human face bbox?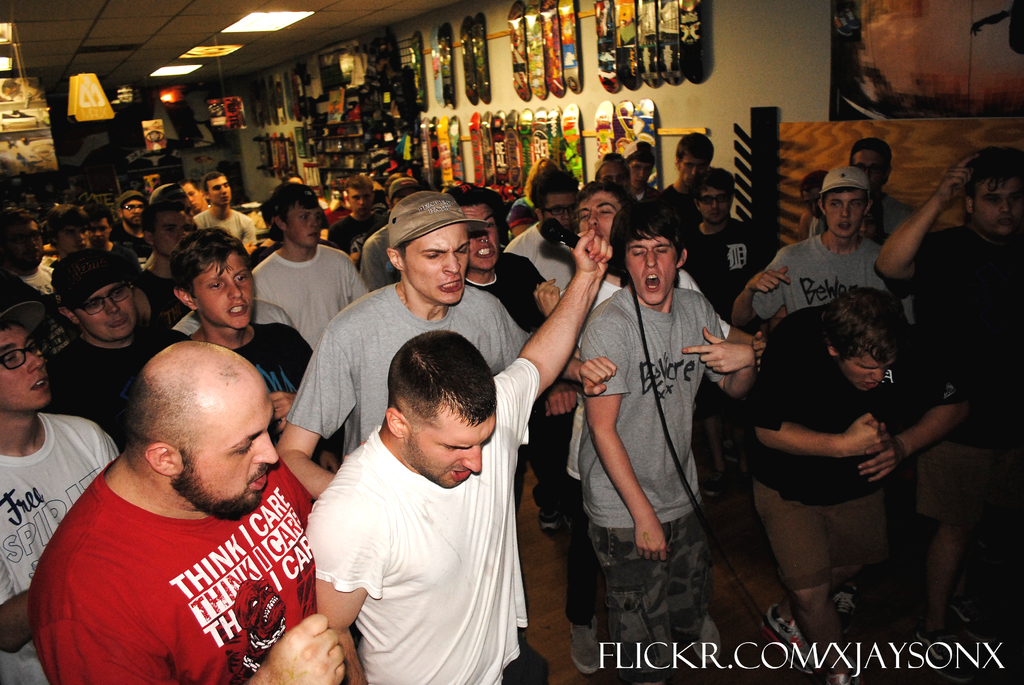
<box>402,224,469,305</box>
